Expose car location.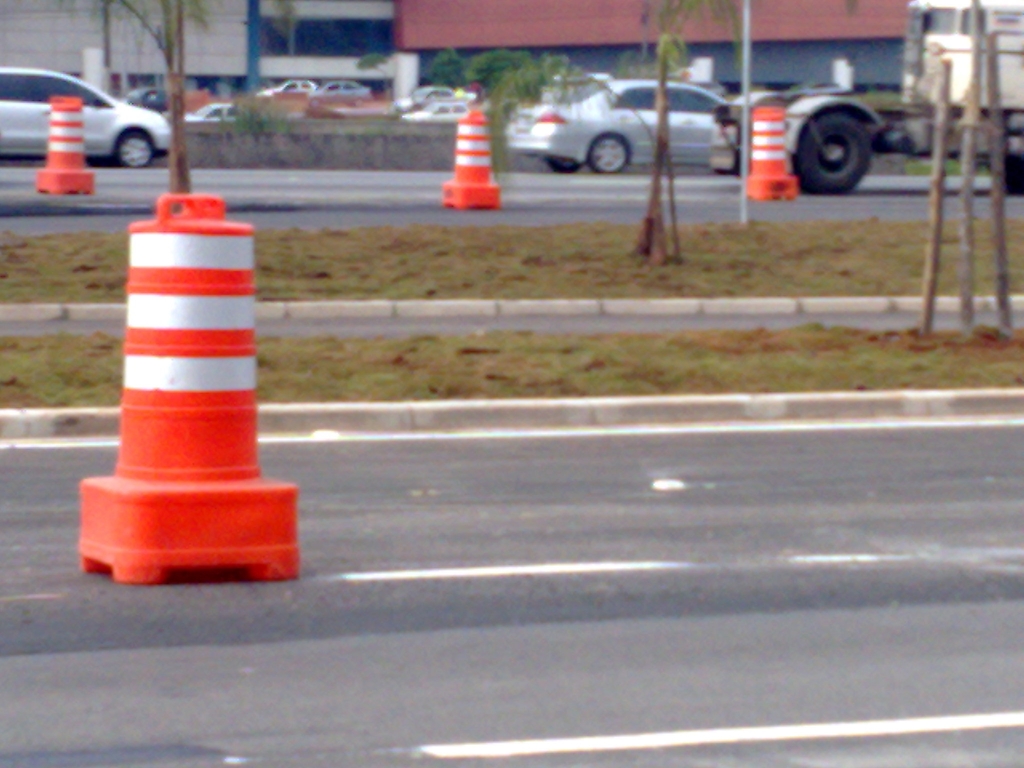
Exposed at rect(129, 82, 173, 107).
